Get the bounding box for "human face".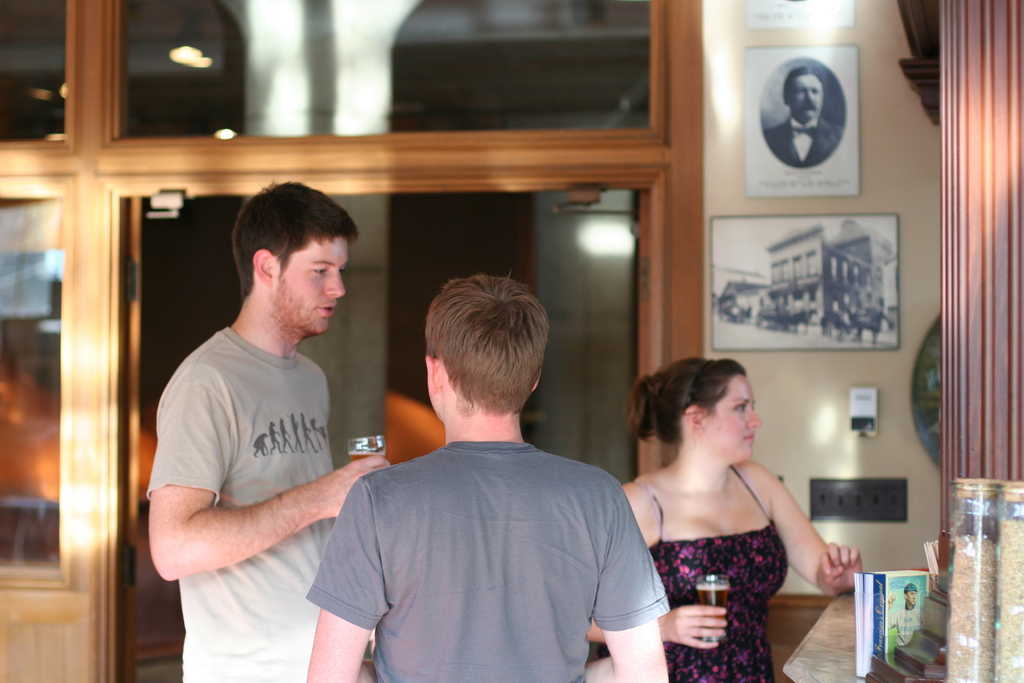
box(788, 74, 823, 125).
